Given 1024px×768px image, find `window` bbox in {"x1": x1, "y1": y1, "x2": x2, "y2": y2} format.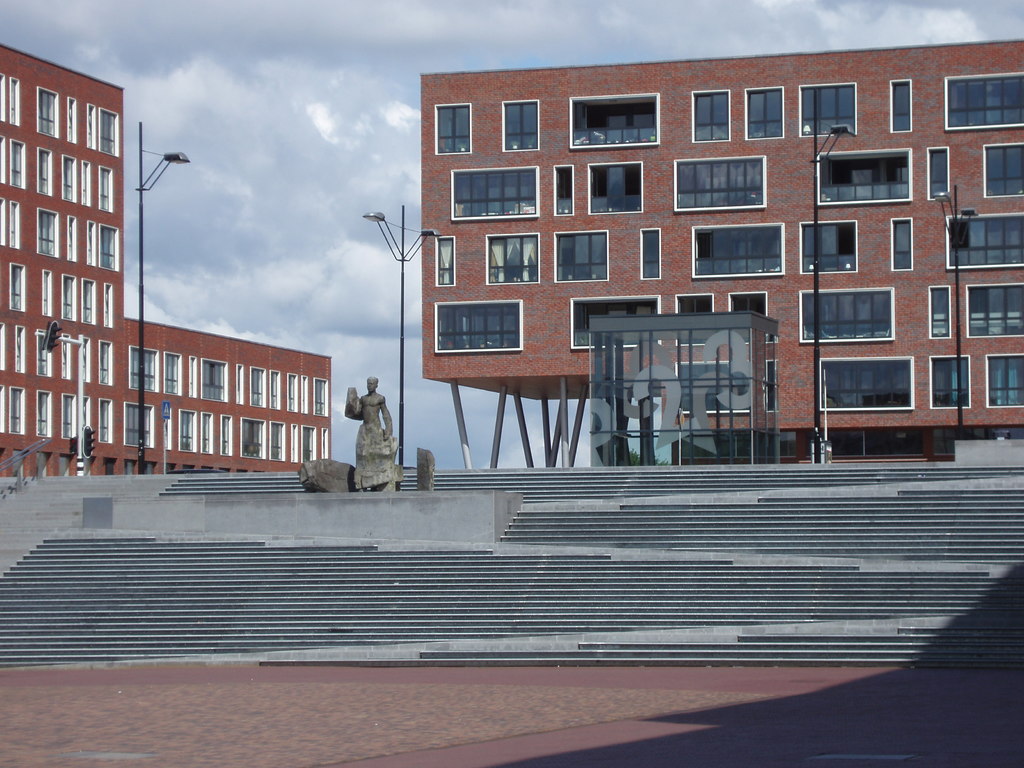
{"x1": 567, "y1": 95, "x2": 664, "y2": 145}.
